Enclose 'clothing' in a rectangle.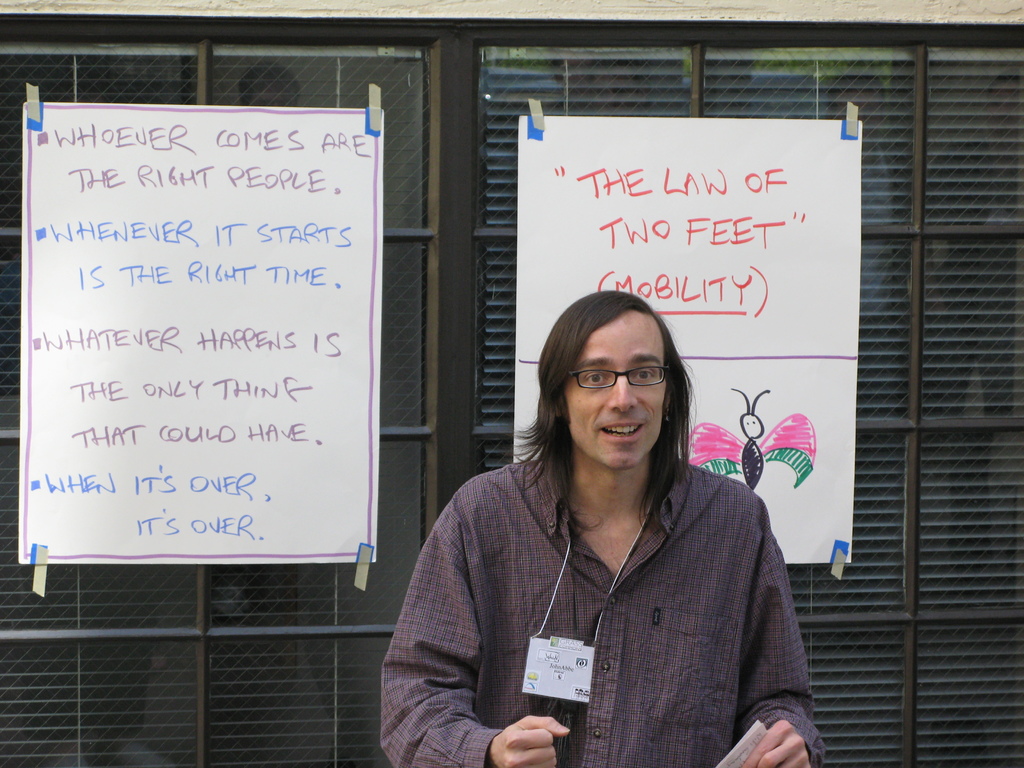
rect(357, 438, 836, 767).
